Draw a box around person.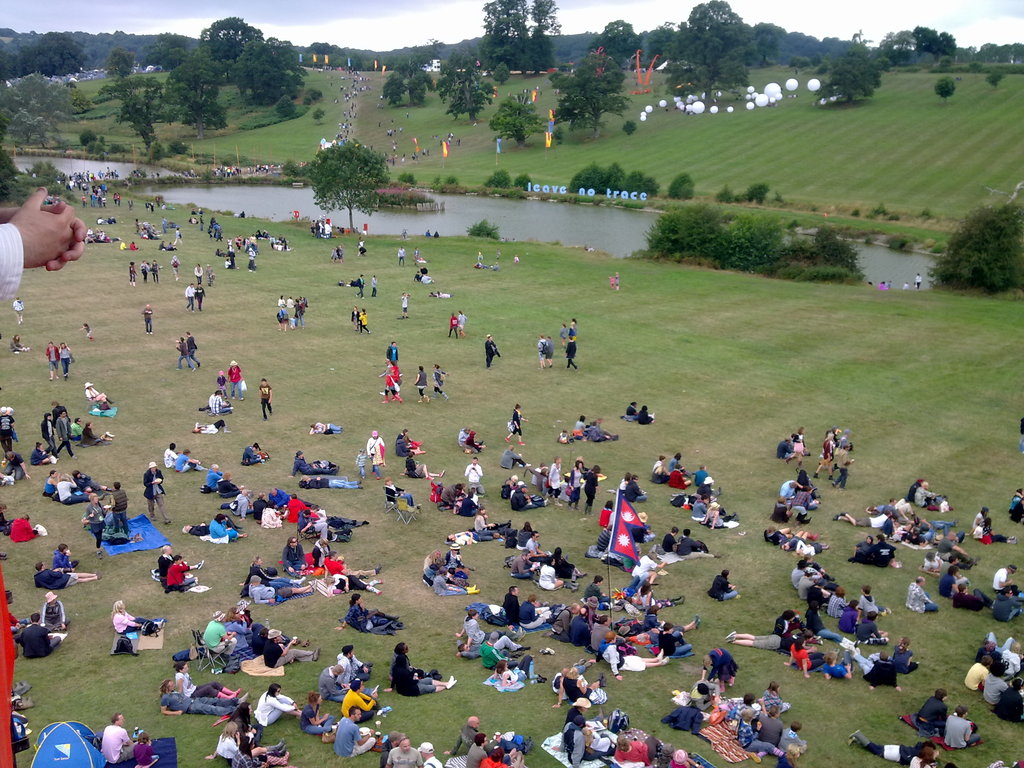
rect(399, 291, 408, 317).
